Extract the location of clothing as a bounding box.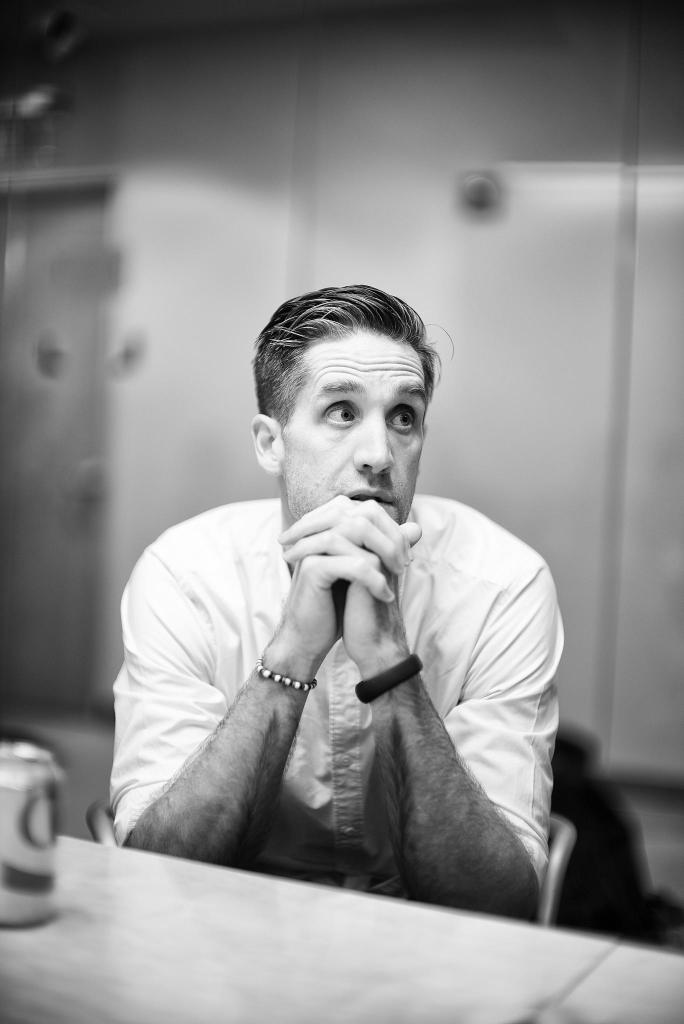
108/491/578/939.
